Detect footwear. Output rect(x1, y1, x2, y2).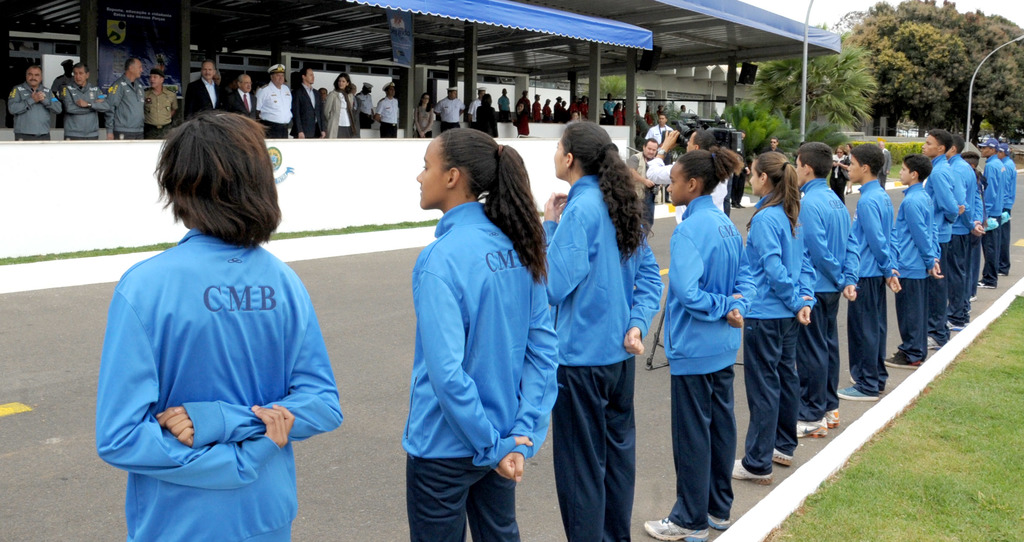
rect(947, 321, 963, 332).
